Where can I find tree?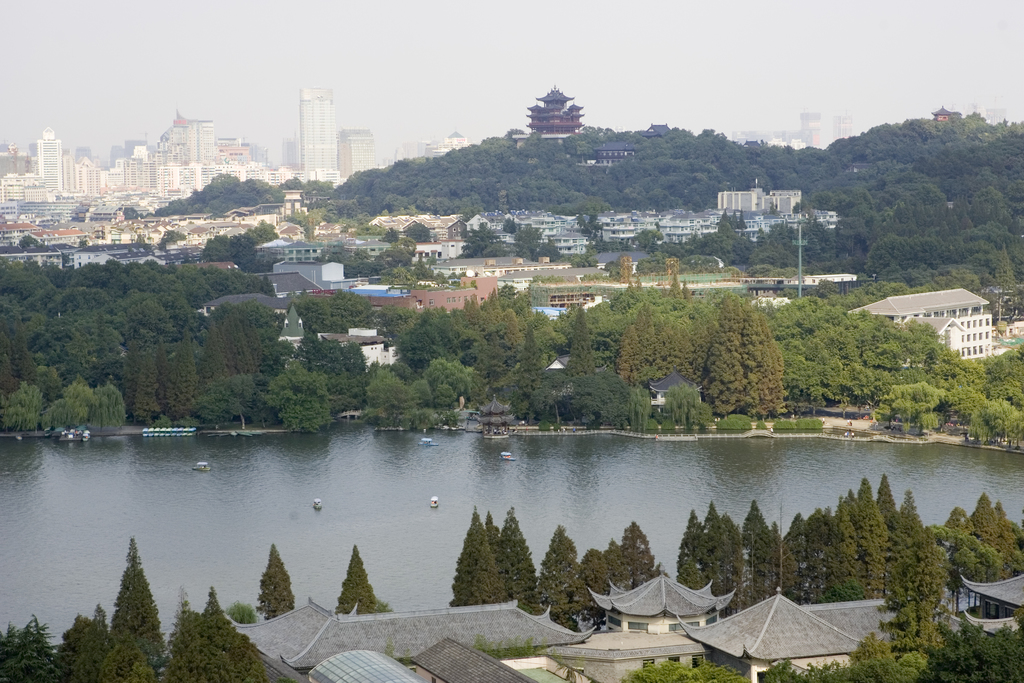
You can find it at [left=286, top=202, right=366, bottom=227].
